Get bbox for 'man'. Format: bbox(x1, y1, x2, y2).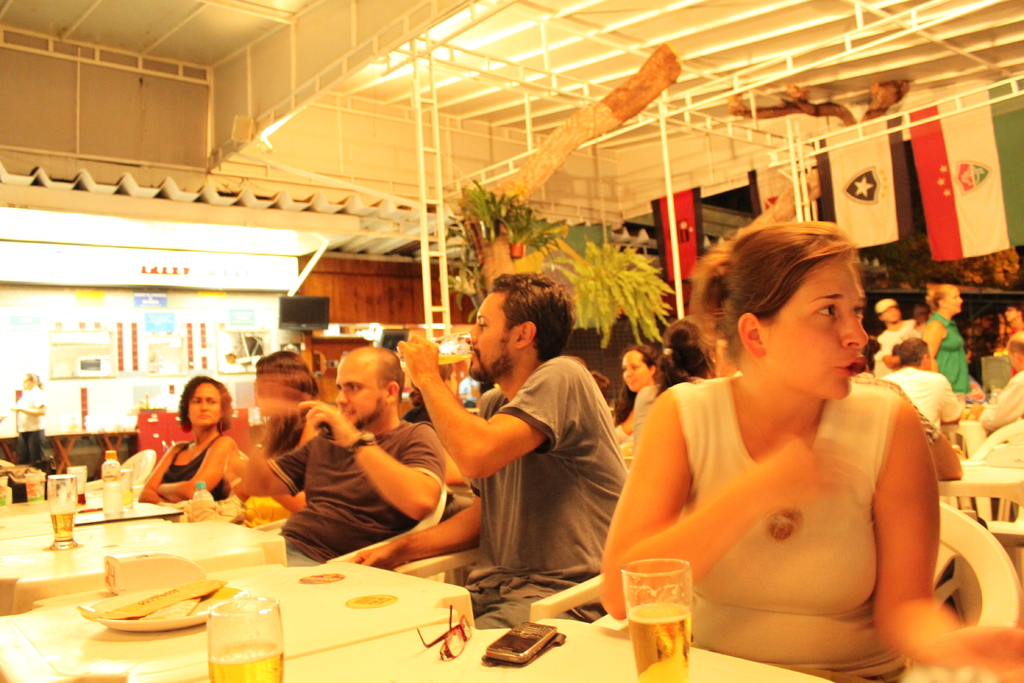
bbox(968, 328, 1023, 438).
